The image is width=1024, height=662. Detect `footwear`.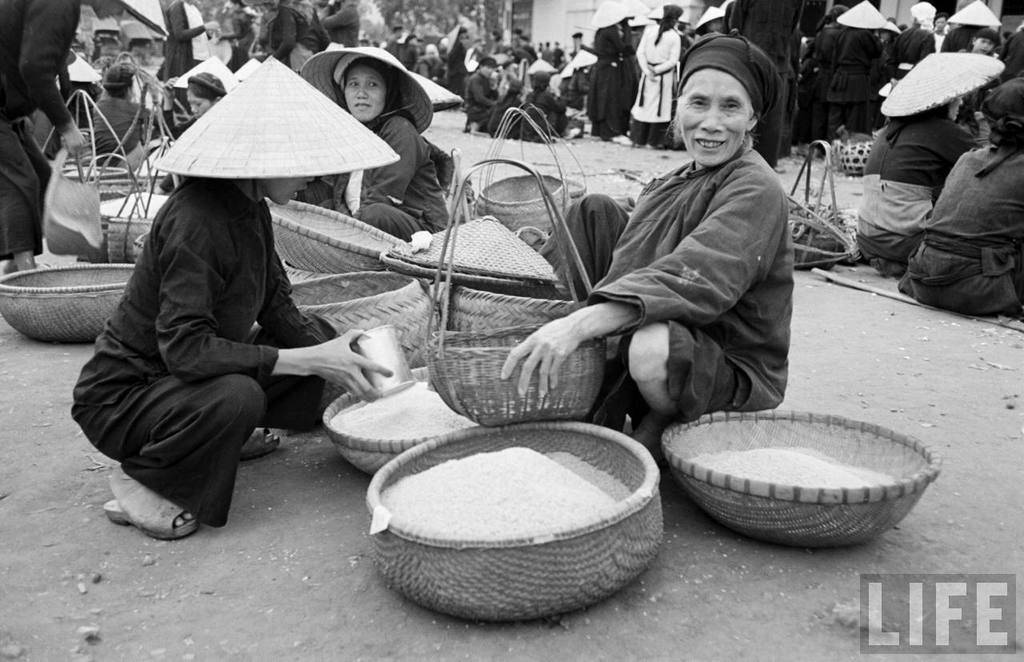
Detection: locate(238, 426, 294, 467).
